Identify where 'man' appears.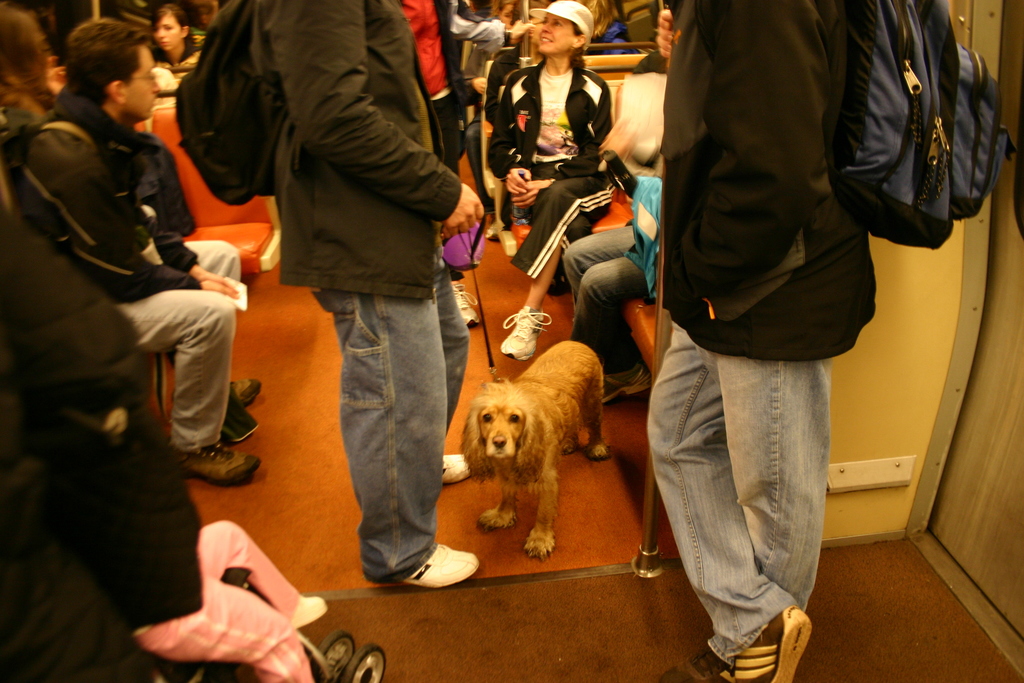
Appears at 202,10,491,582.
